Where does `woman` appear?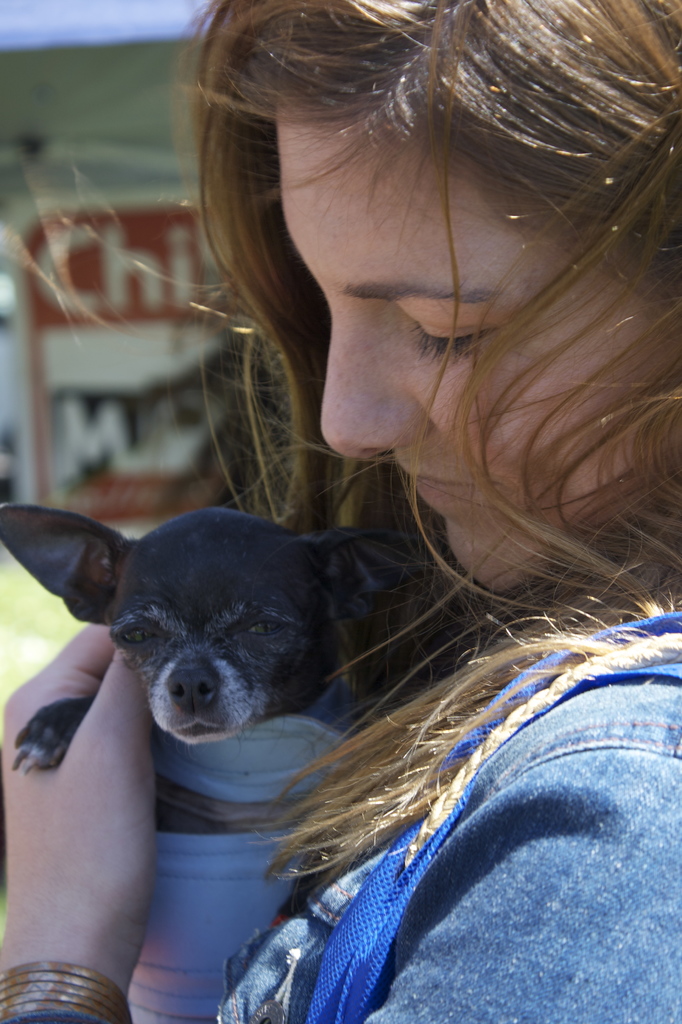
Appears at (x1=0, y1=0, x2=681, y2=1023).
